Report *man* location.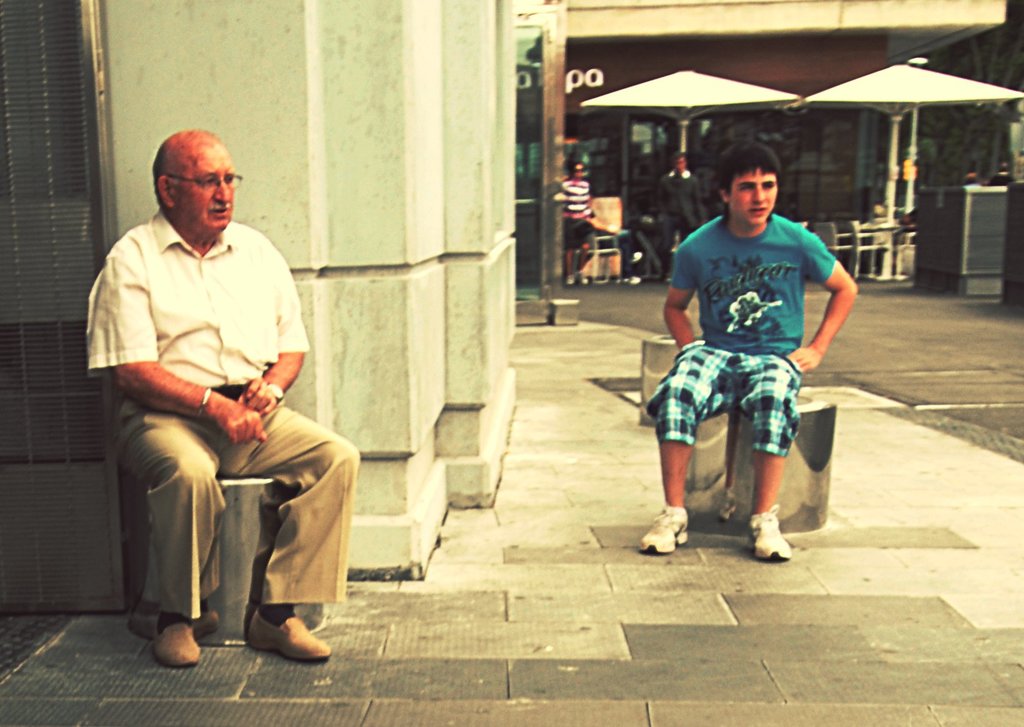
Report: Rect(101, 101, 340, 683).
